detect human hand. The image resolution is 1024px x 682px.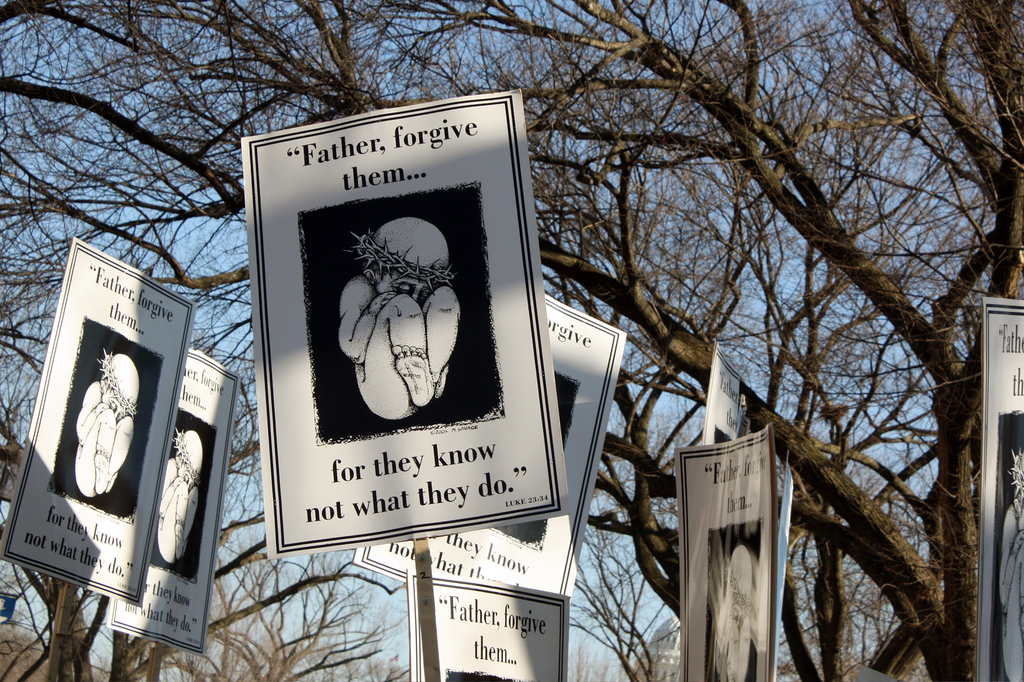
(1013, 532, 1023, 555).
